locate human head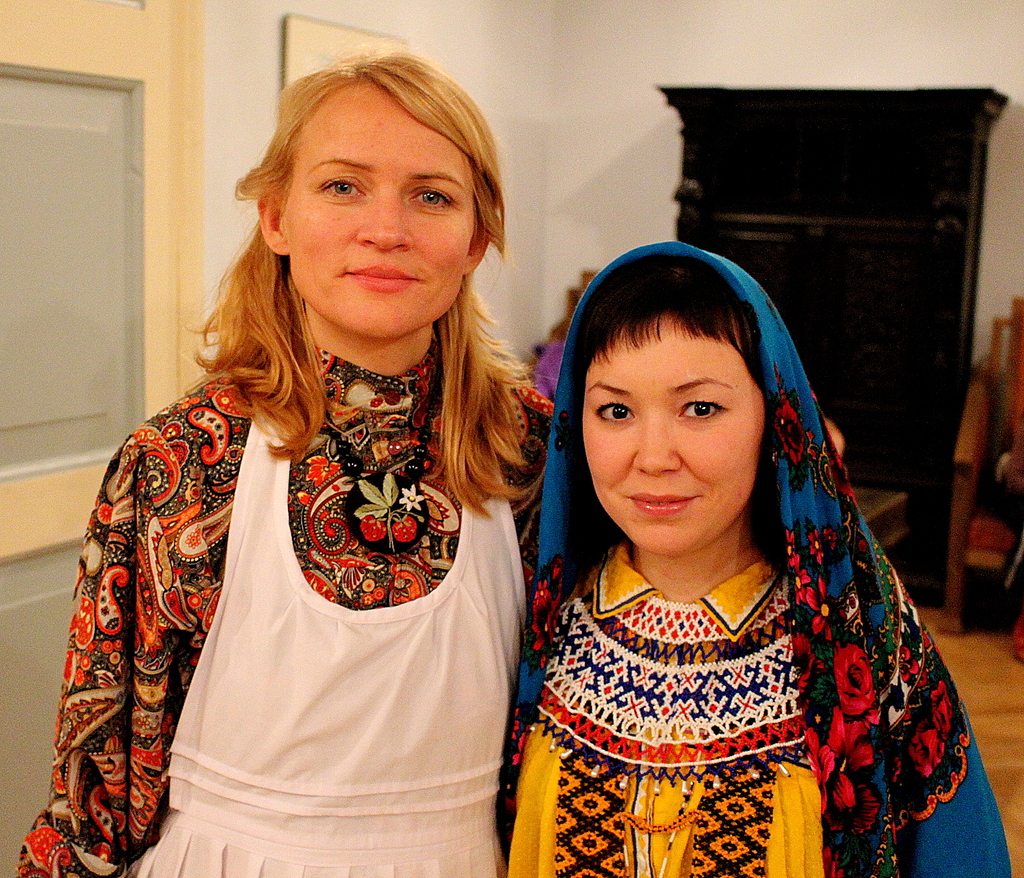
select_region(257, 37, 519, 309)
